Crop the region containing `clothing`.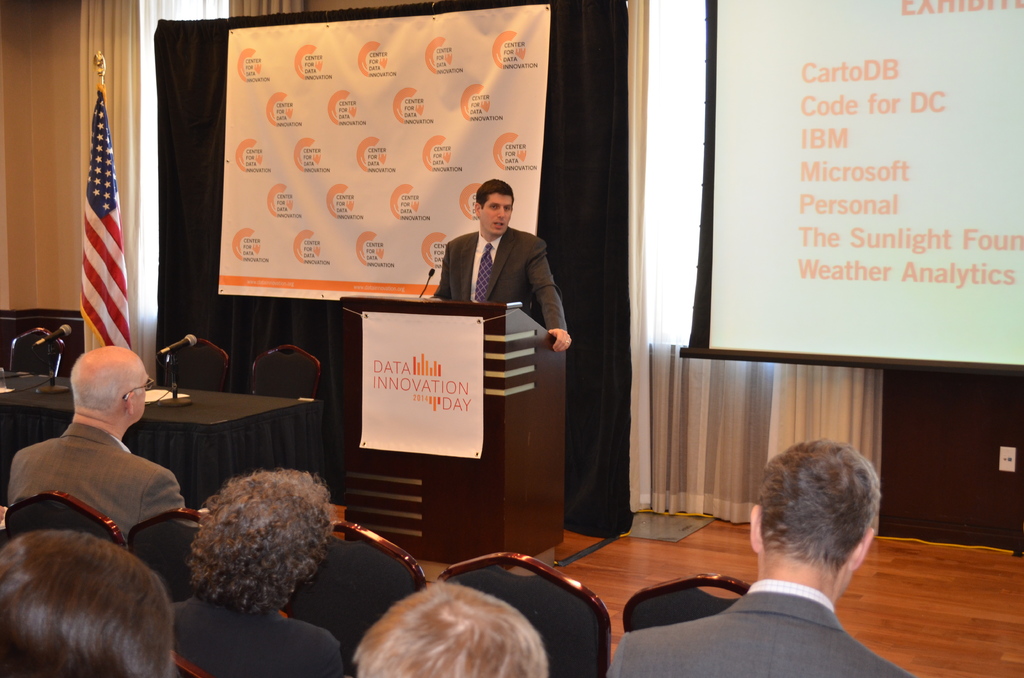
Crop region: <bbox>8, 428, 187, 541</bbox>.
